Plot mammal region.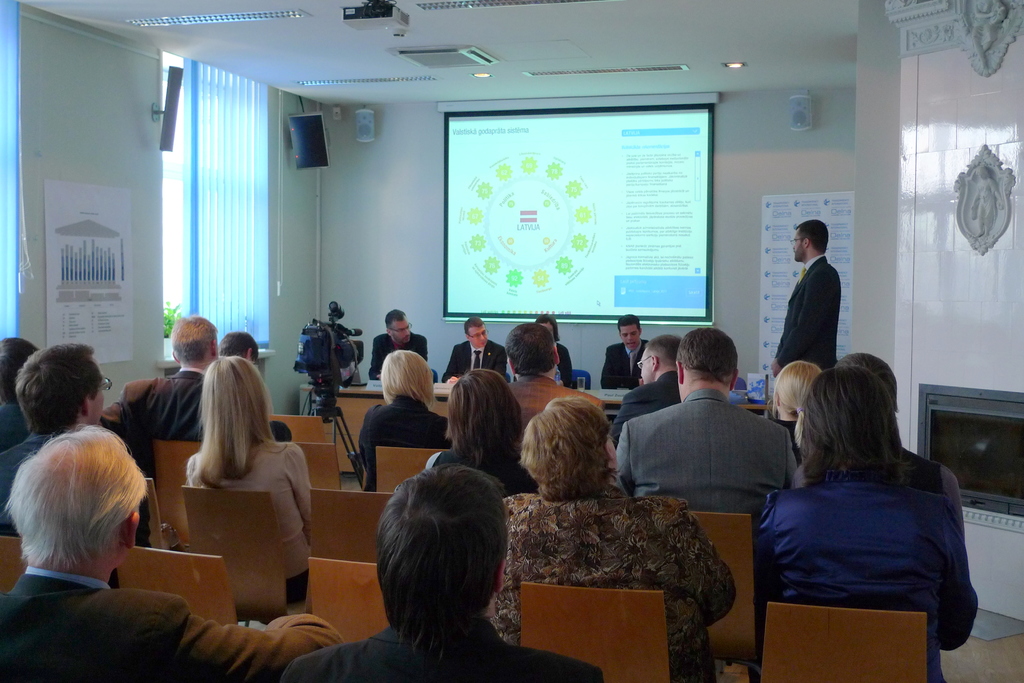
Plotted at left=0, top=342, right=116, bottom=537.
